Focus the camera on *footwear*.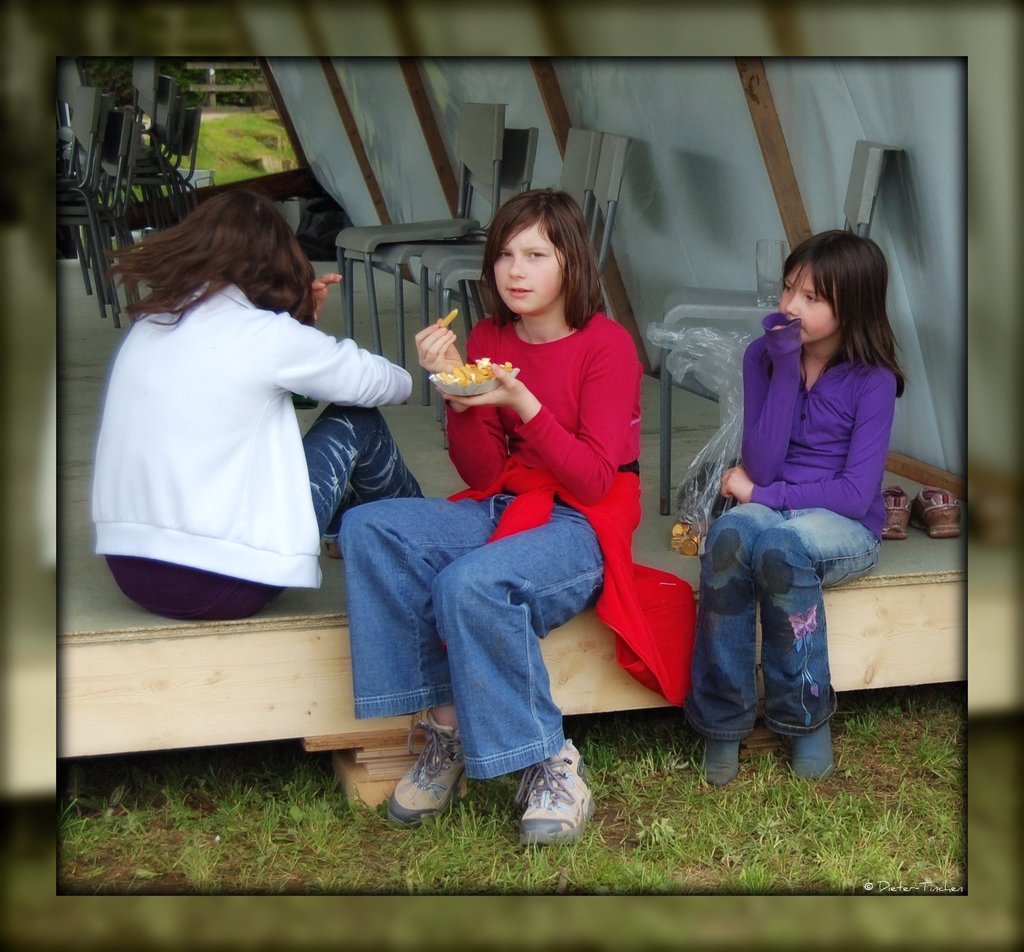
Focus region: <bbox>375, 709, 461, 832</bbox>.
